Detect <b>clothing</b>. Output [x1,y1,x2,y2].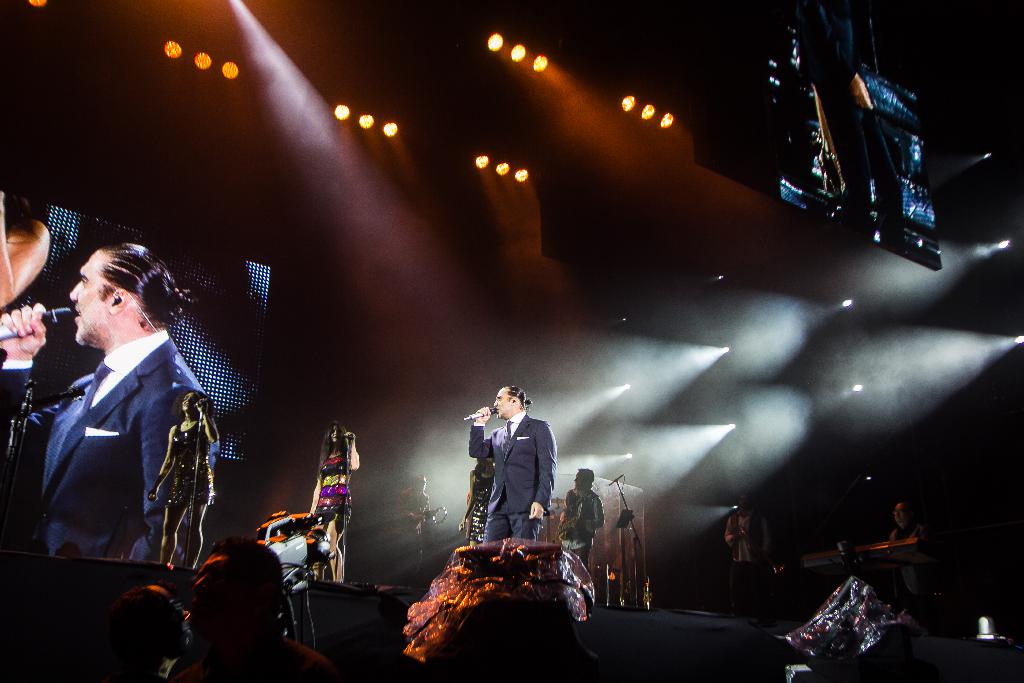
[723,511,774,606].
